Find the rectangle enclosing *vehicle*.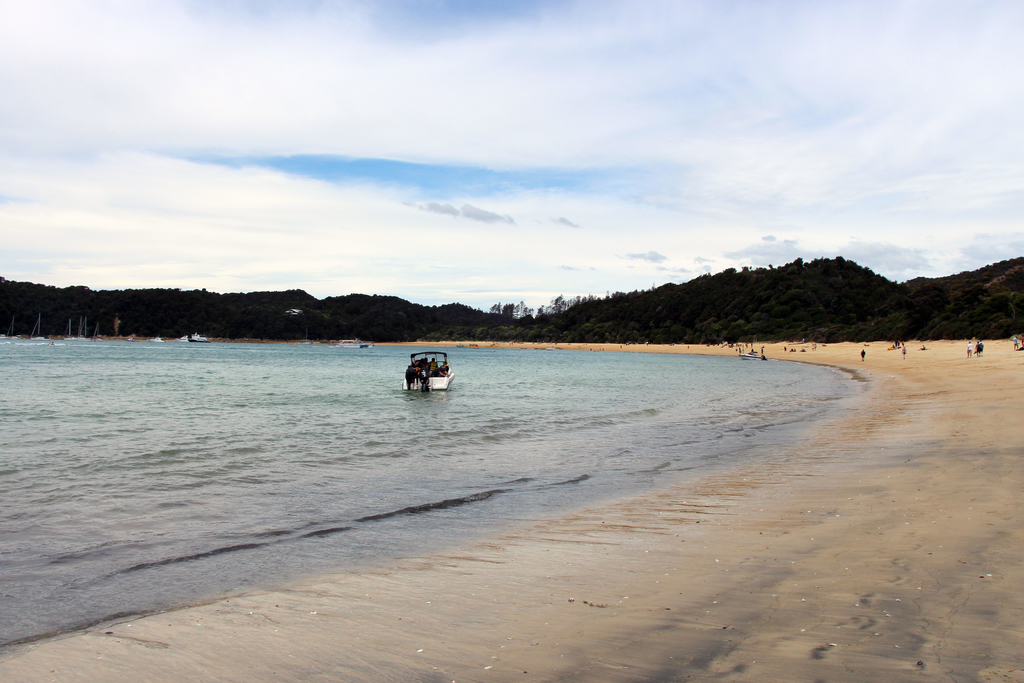
<region>737, 348, 773, 365</region>.
